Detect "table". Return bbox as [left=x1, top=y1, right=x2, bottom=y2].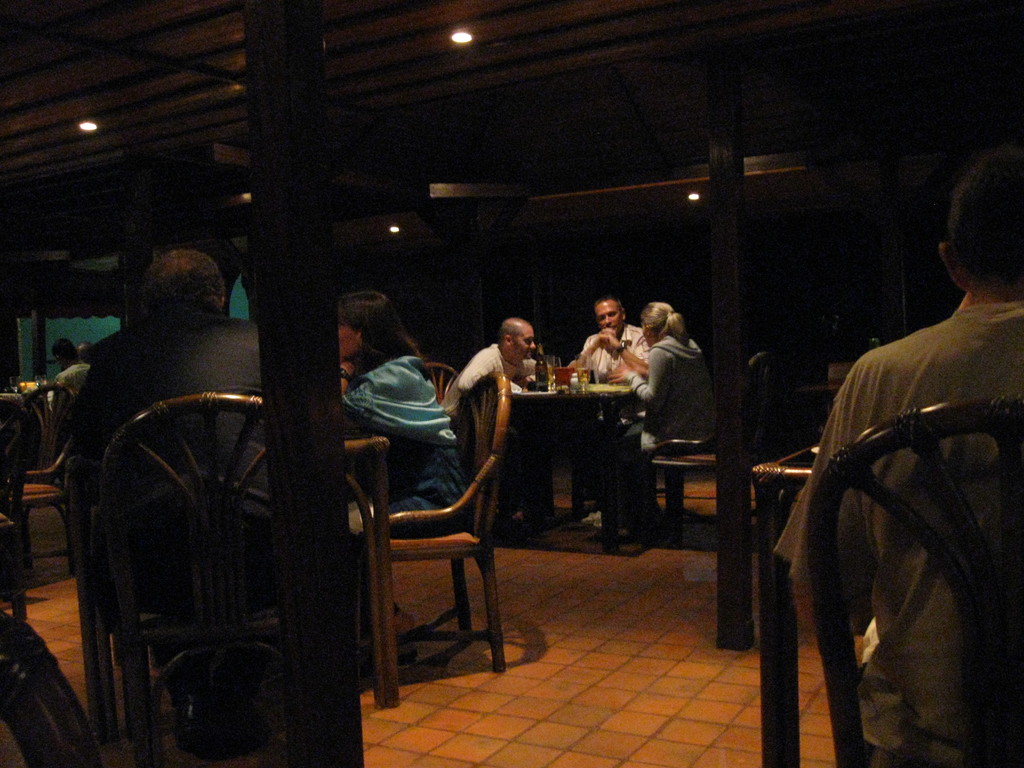
[left=510, top=380, right=643, bottom=531].
